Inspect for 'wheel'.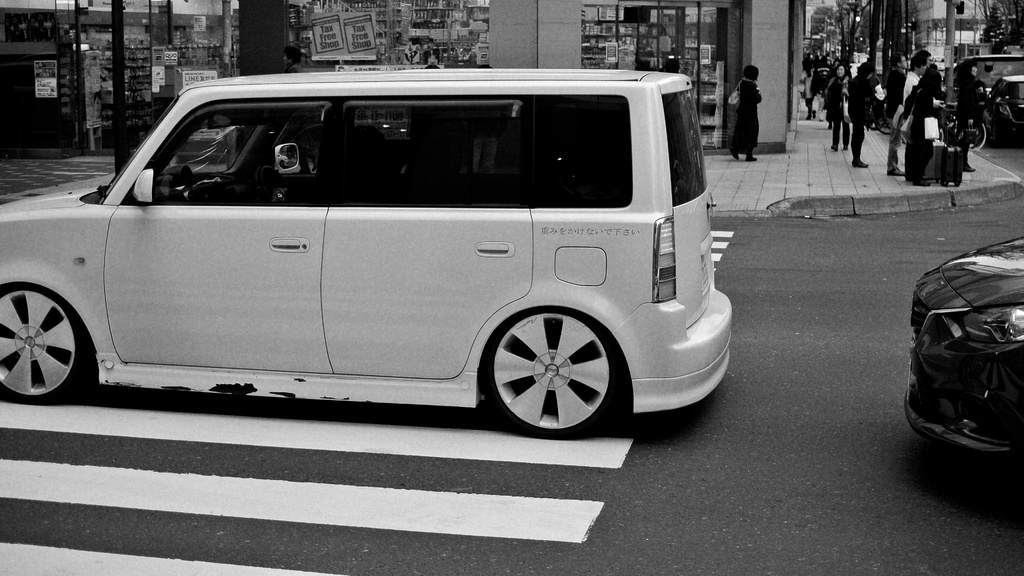
Inspection: (0,285,90,405).
